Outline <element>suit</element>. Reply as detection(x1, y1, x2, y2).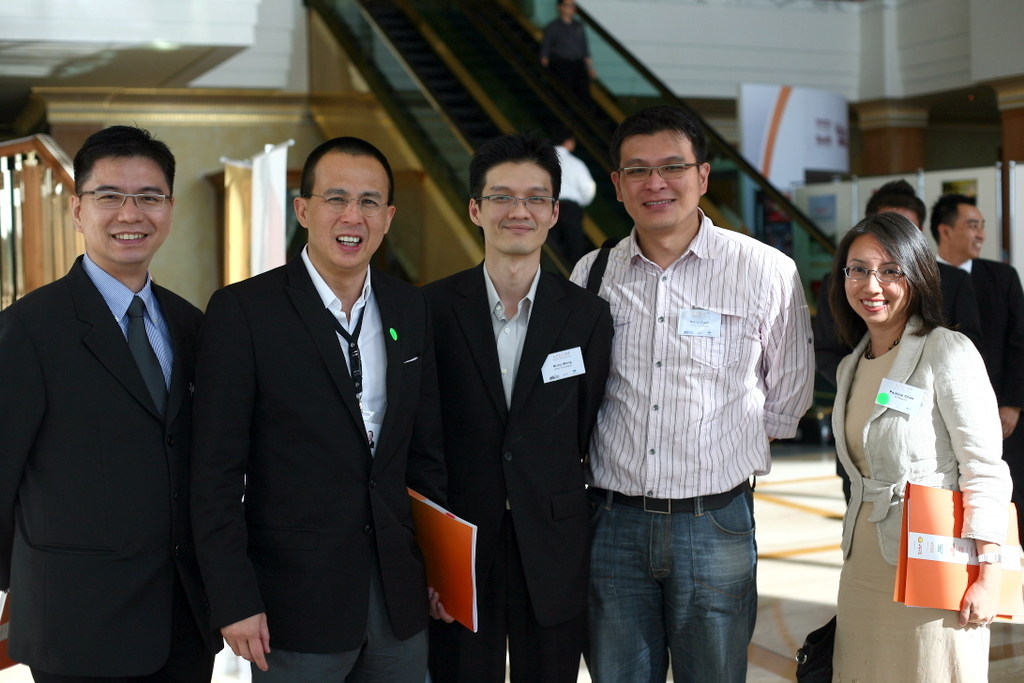
detection(408, 256, 615, 682).
